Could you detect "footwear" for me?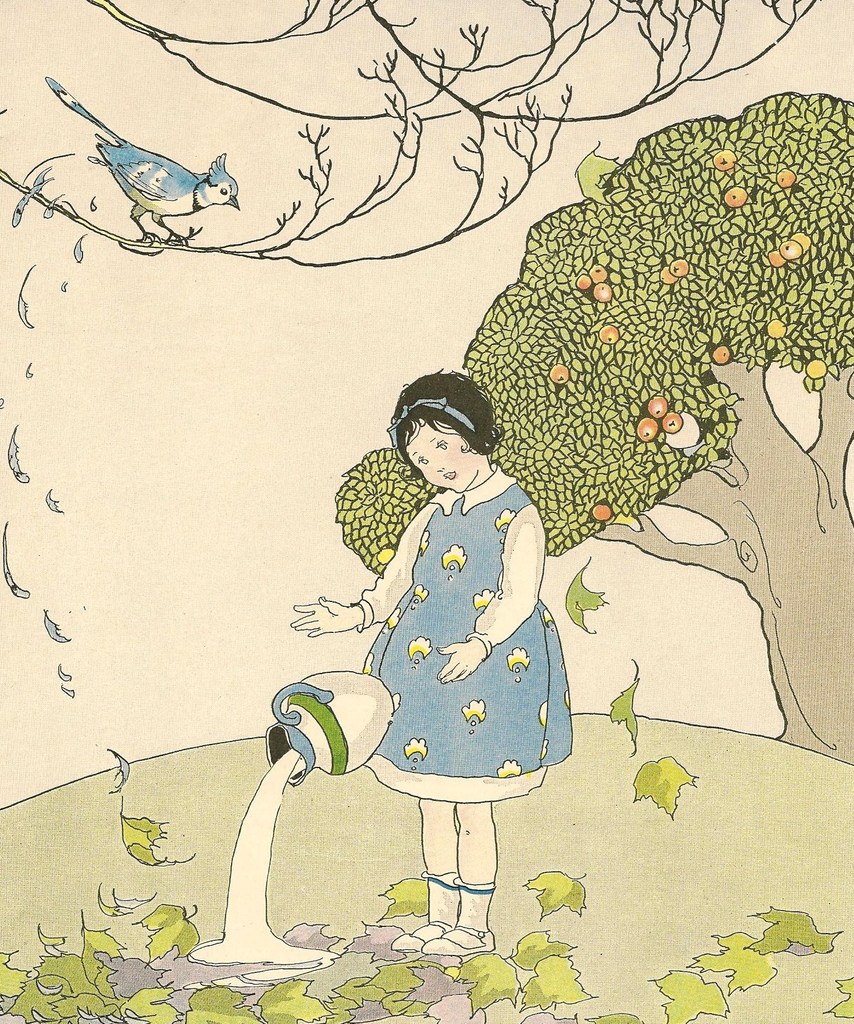
Detection result: rect(429, 930, 491, 959).
